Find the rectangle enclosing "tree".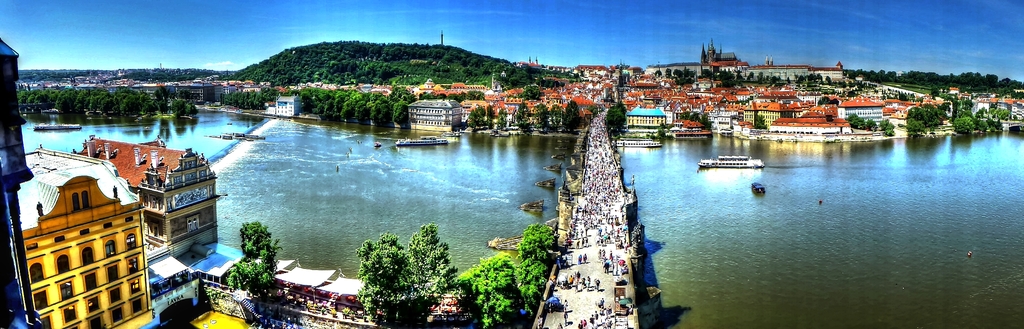
left=392, top=84, right=416, bottom=97.
